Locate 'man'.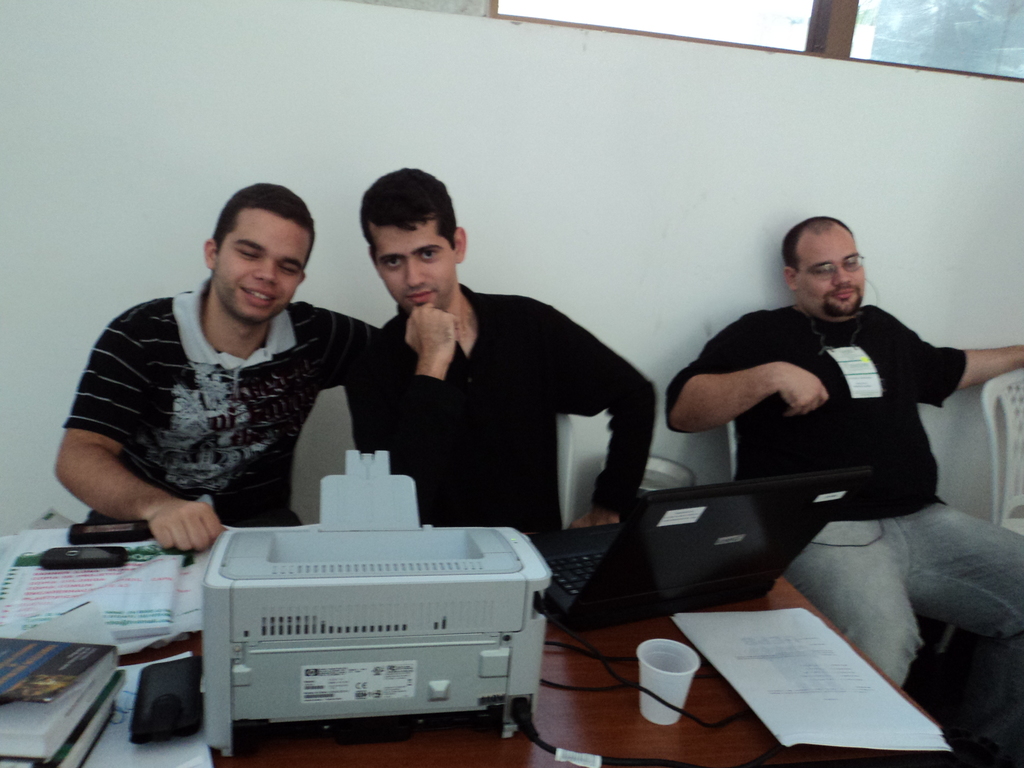
Bounding box: left=656, top=207, right=992, bottom=627.
